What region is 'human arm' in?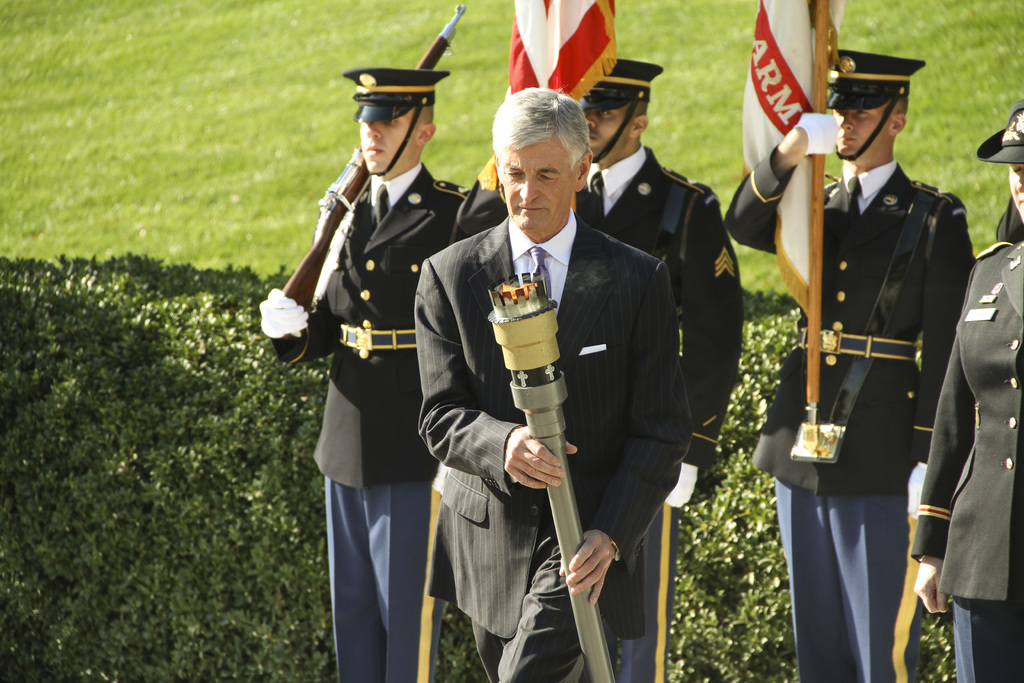
728,106,851,261.
